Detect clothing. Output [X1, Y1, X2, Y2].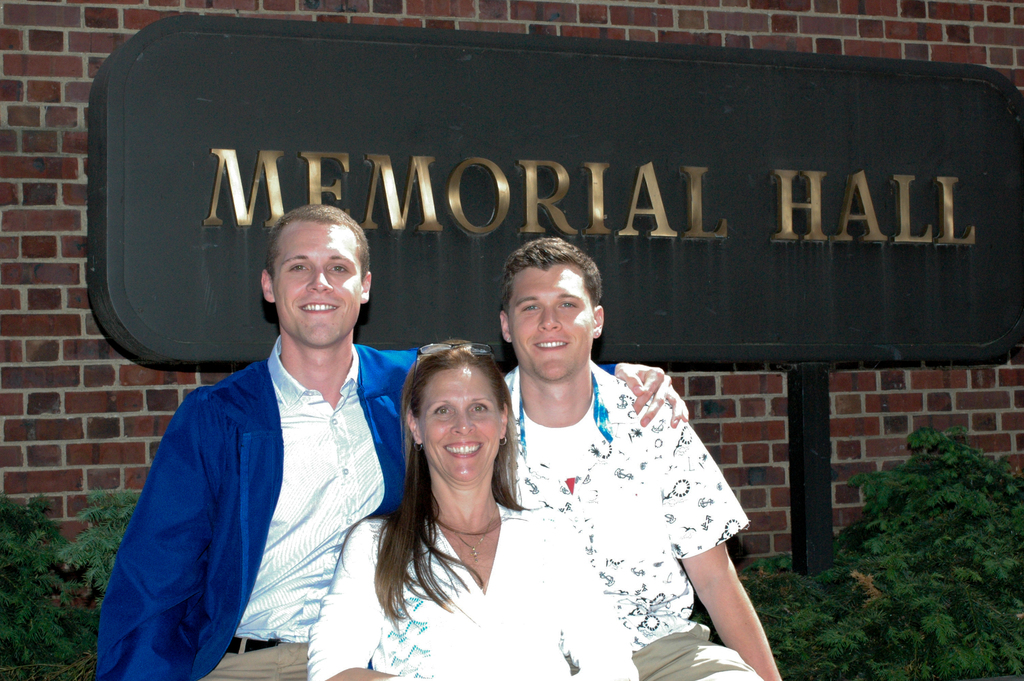
[506, 360, 778, 680].
